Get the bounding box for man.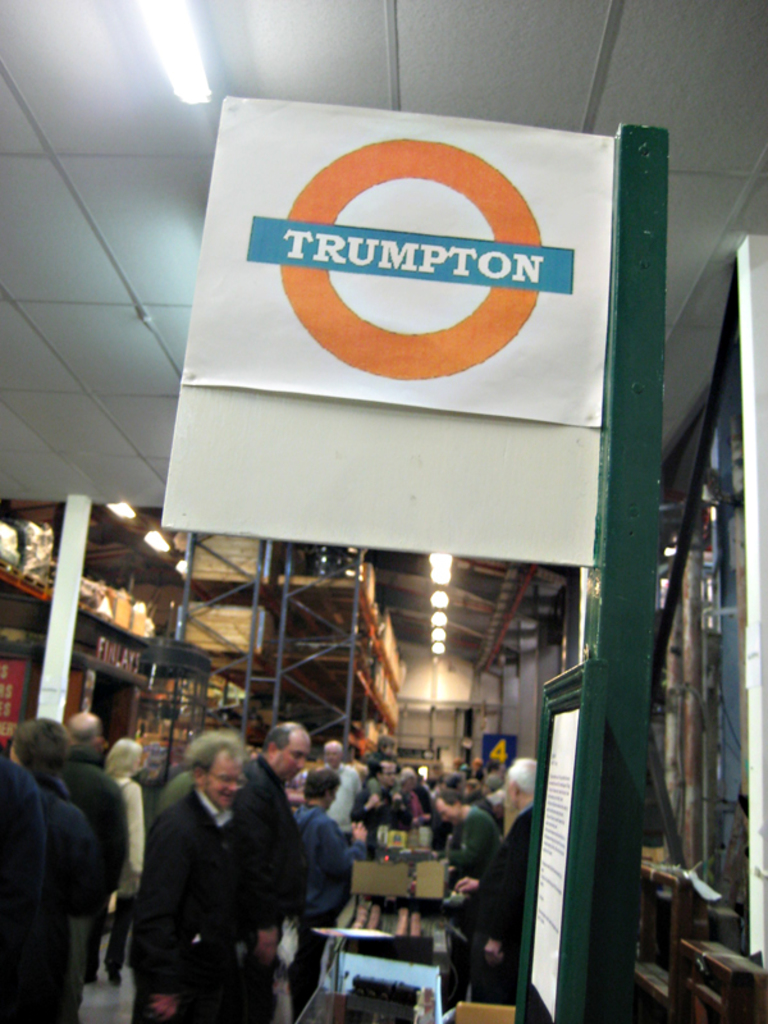
left=51, top=708, right=131, bottom=1006.
